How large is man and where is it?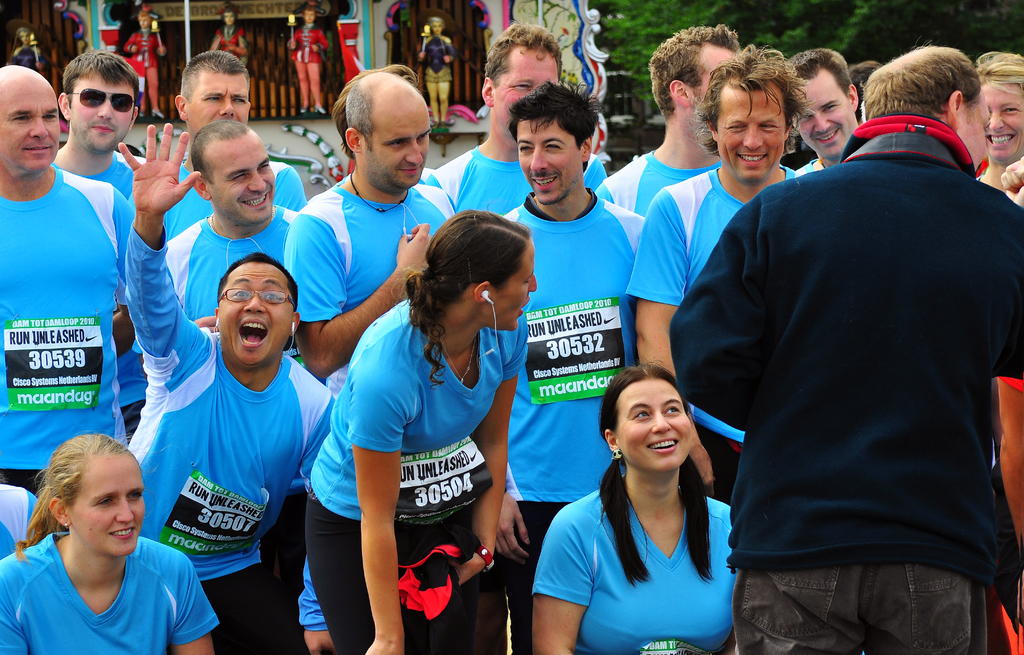
Bounding box: Rect(116, 122, 336, 654).
